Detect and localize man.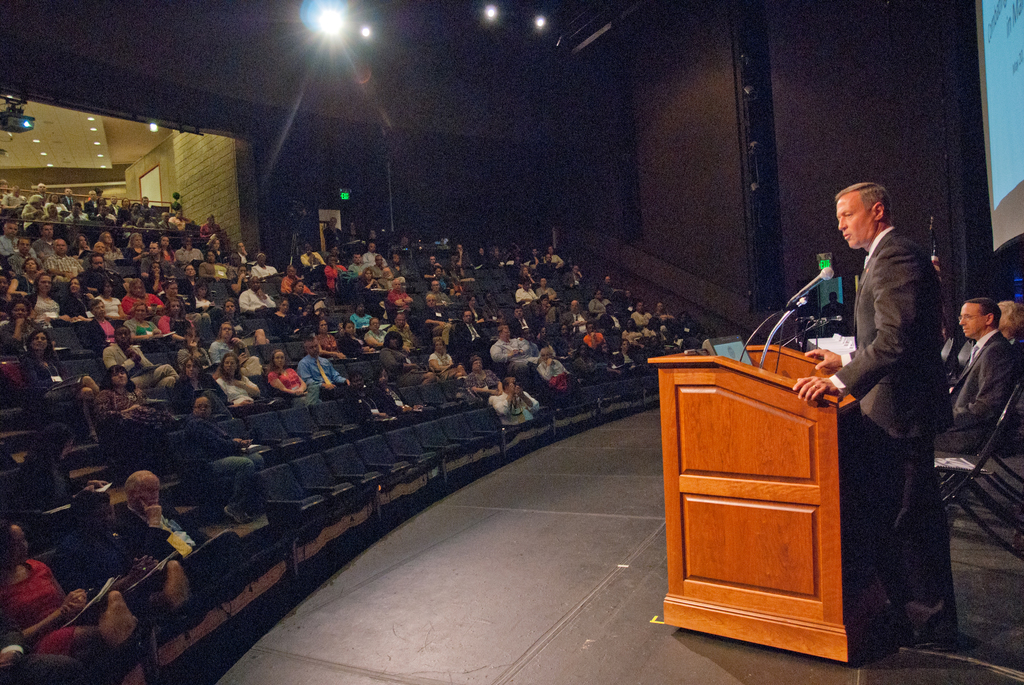
Localized at 789, 180, 961, 658.
